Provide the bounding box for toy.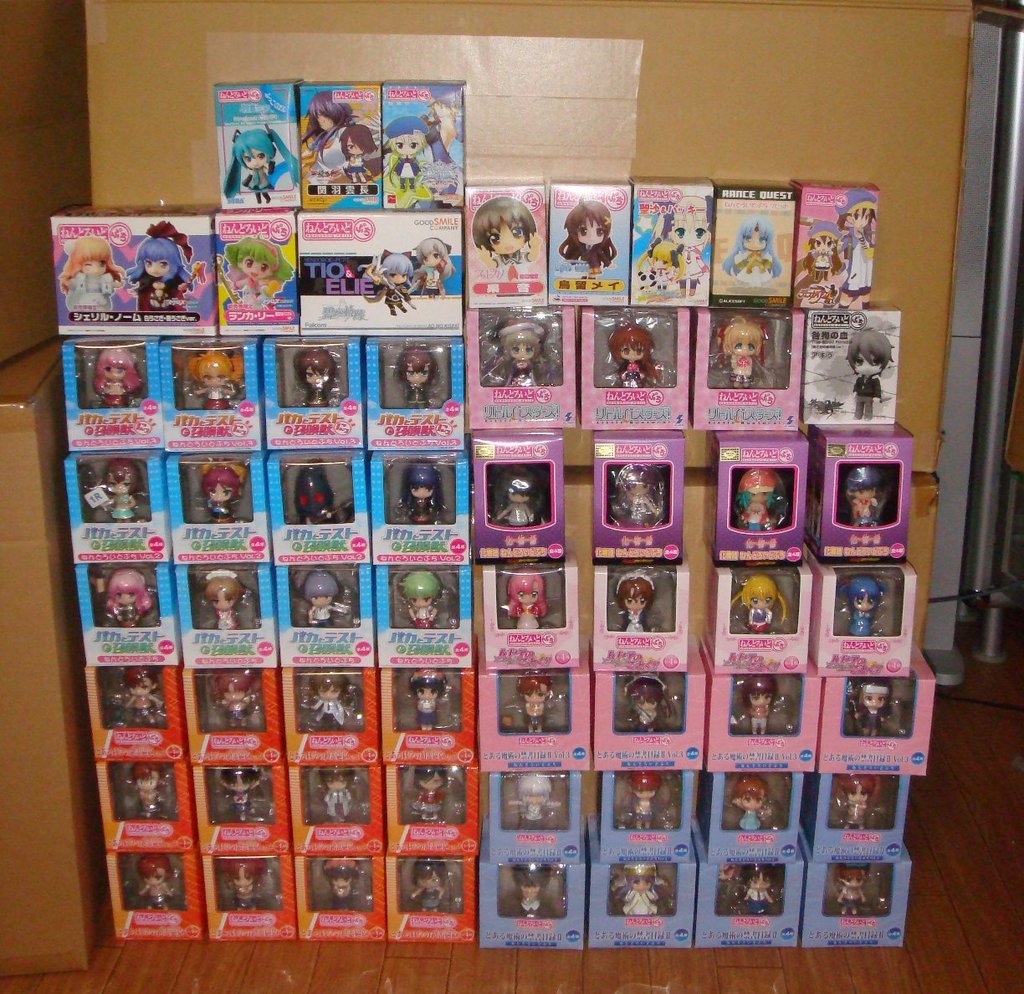
detection(91, 564, 146, 633).
